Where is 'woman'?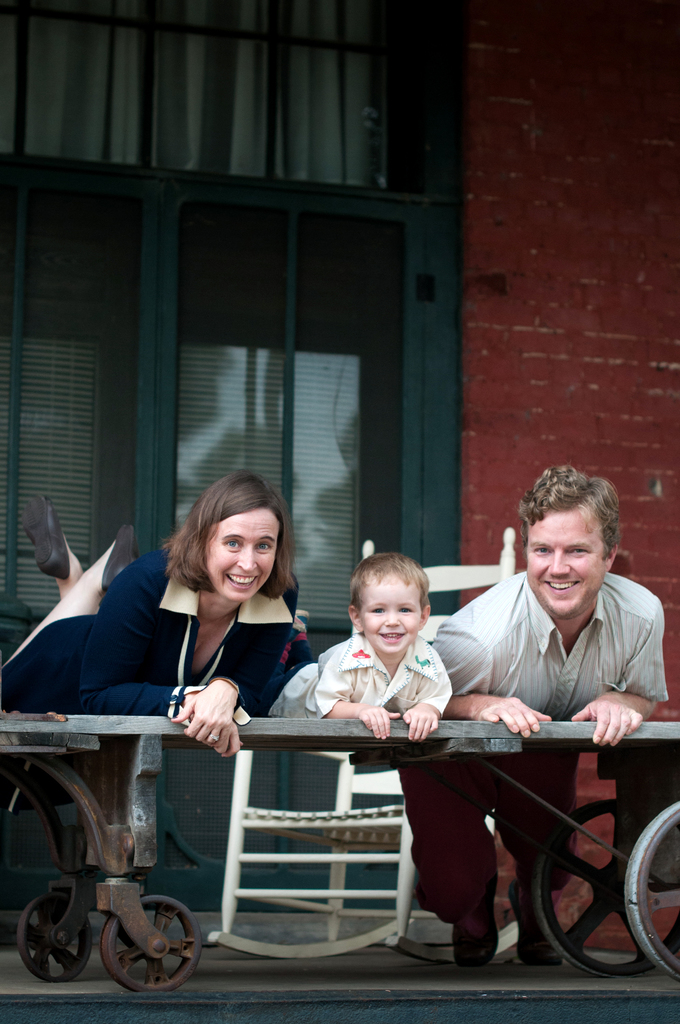
[x1=0, y1=460, x2=320, y2=767].
